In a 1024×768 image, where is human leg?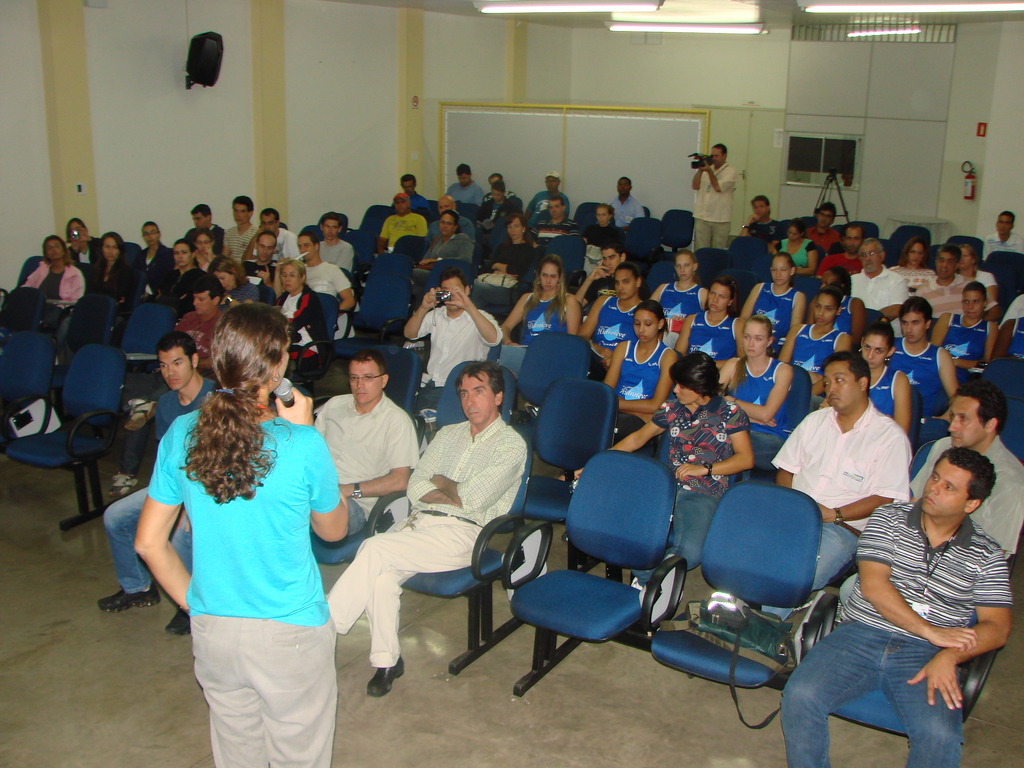
[780, 624, 880, 767].
